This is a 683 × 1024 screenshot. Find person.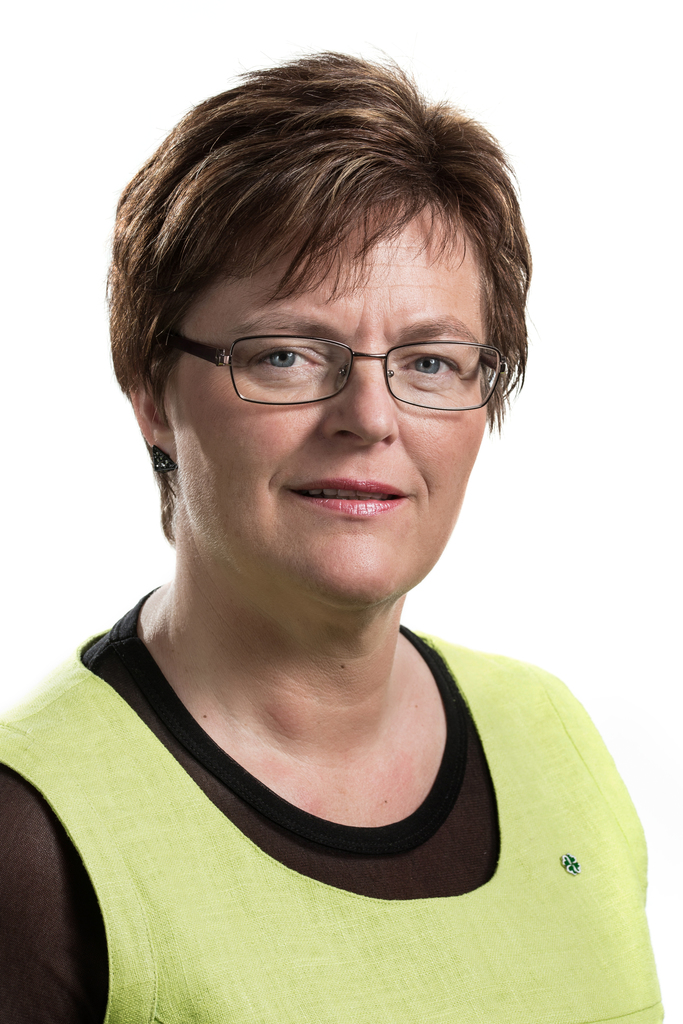
Bounding box: <region>21, 35, 626, 965</region>.
